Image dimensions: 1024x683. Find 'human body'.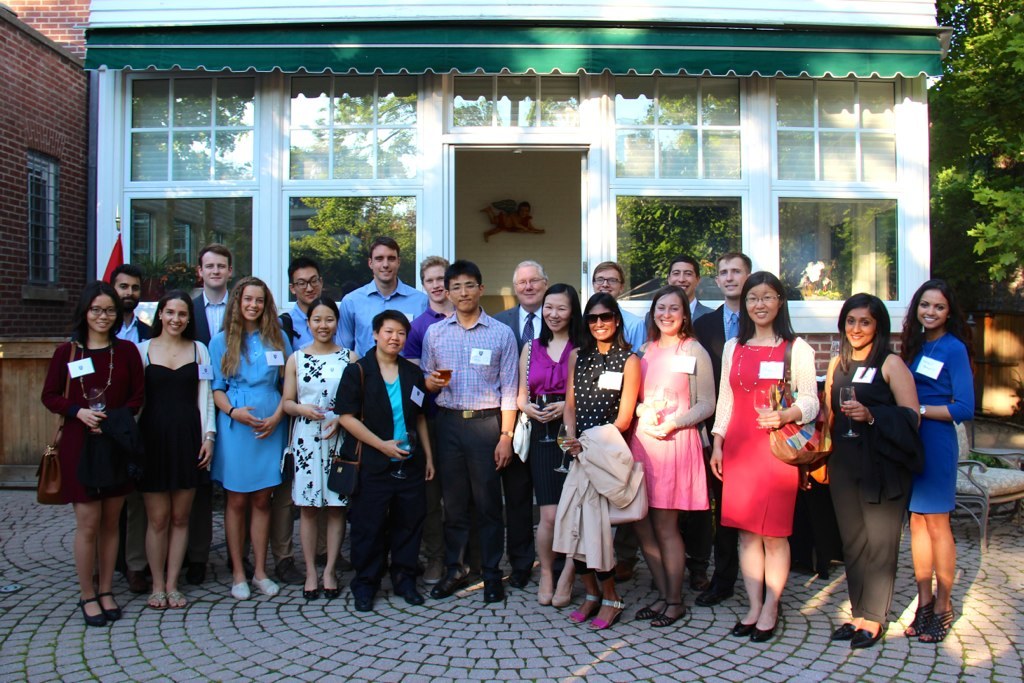
locate(560, 292, 638, 626).
